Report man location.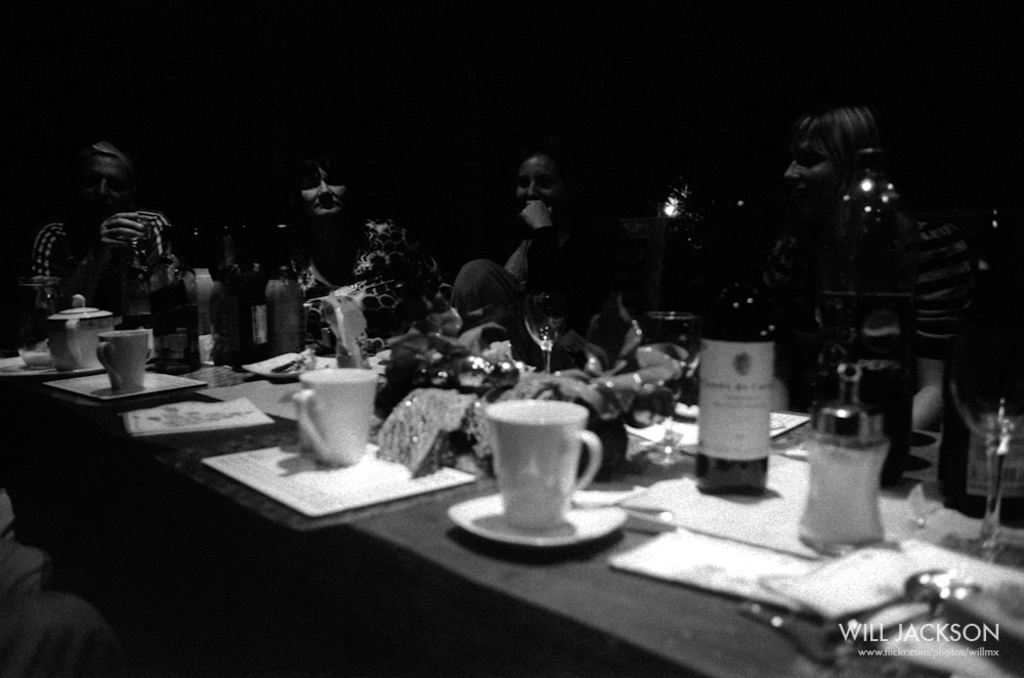
Report: x1=31, y1=138, x2=178, y2=333.
